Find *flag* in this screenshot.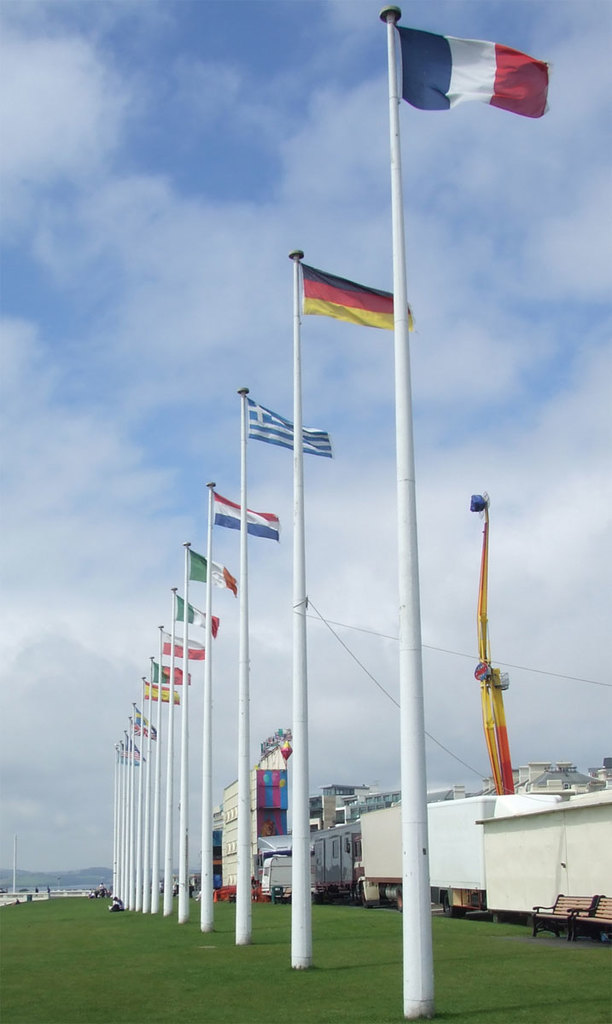
The bounding box for *flag* is bbox=[164, 623, 202, 662].
